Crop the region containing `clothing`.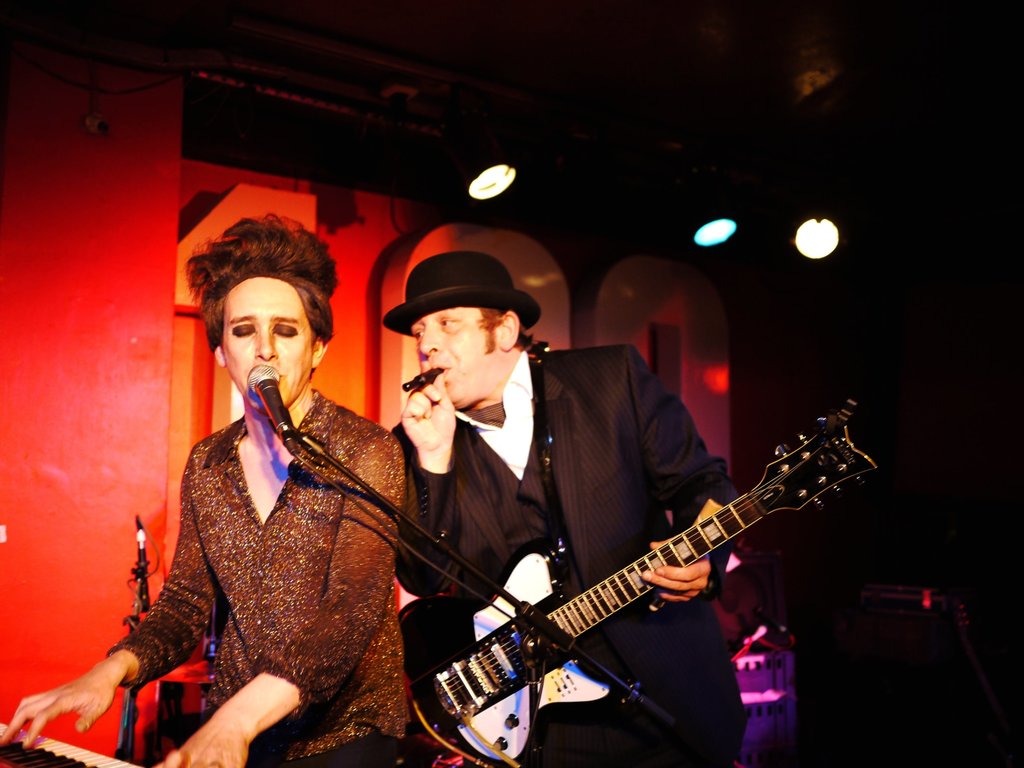
Crop region: (94, 383, 415, 767).
